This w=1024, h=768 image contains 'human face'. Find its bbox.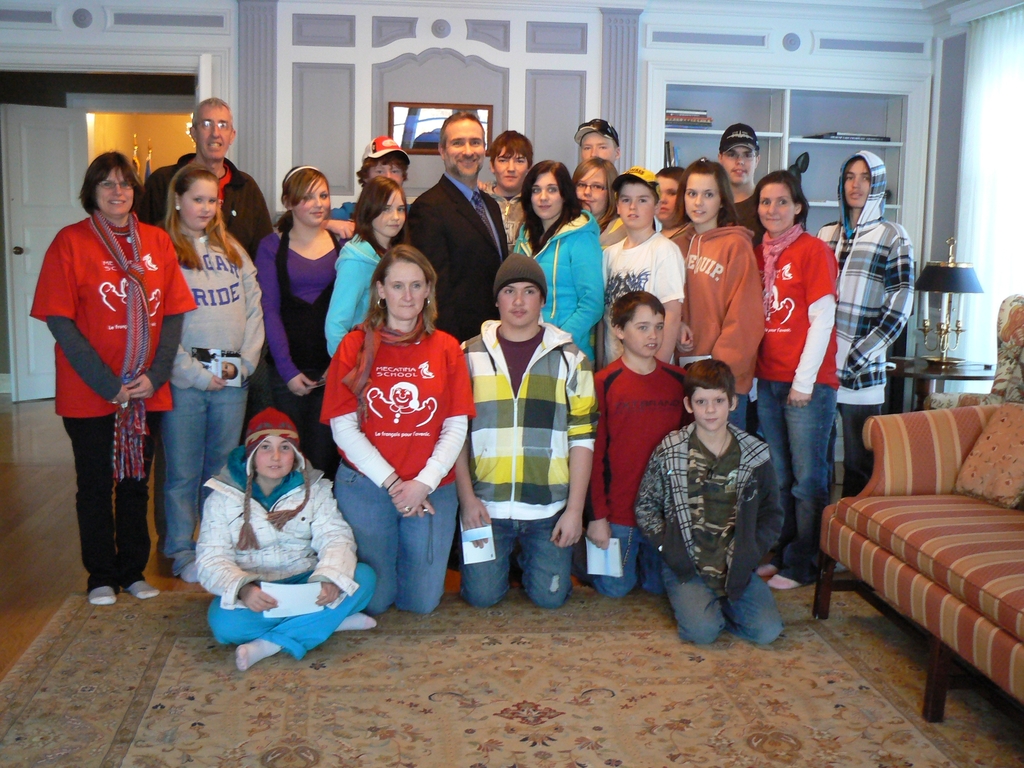
left=372, top=193, right=408, bottom=239.
